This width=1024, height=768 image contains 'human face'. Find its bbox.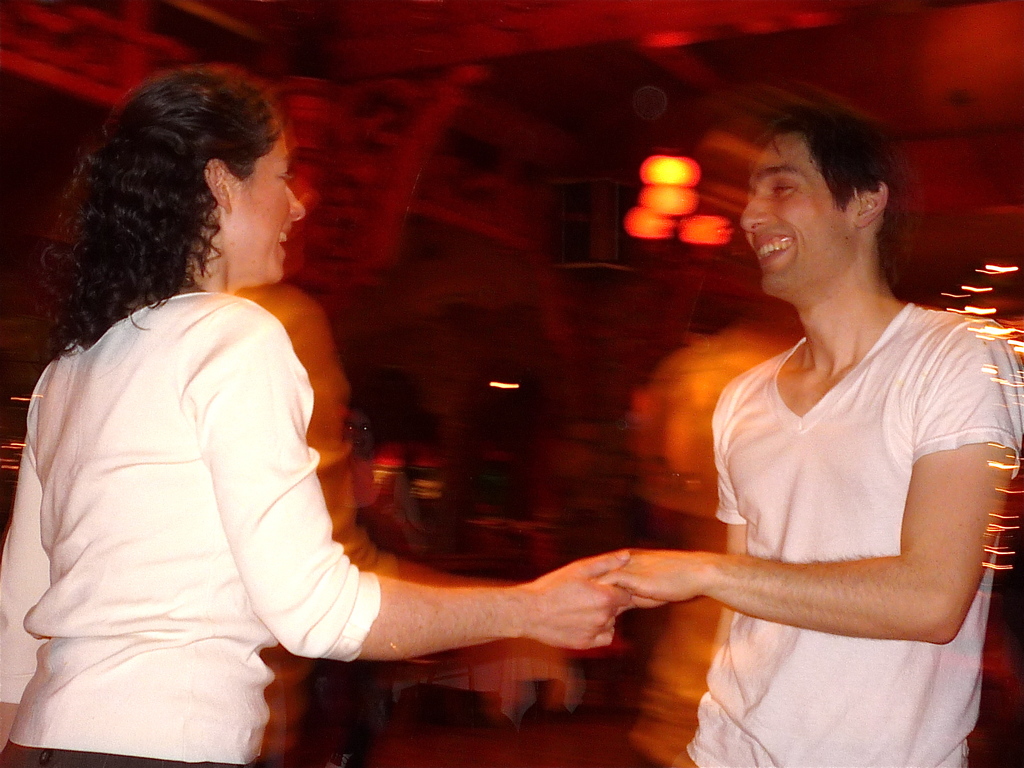
<region>738, 131, 847, 293</region>.
